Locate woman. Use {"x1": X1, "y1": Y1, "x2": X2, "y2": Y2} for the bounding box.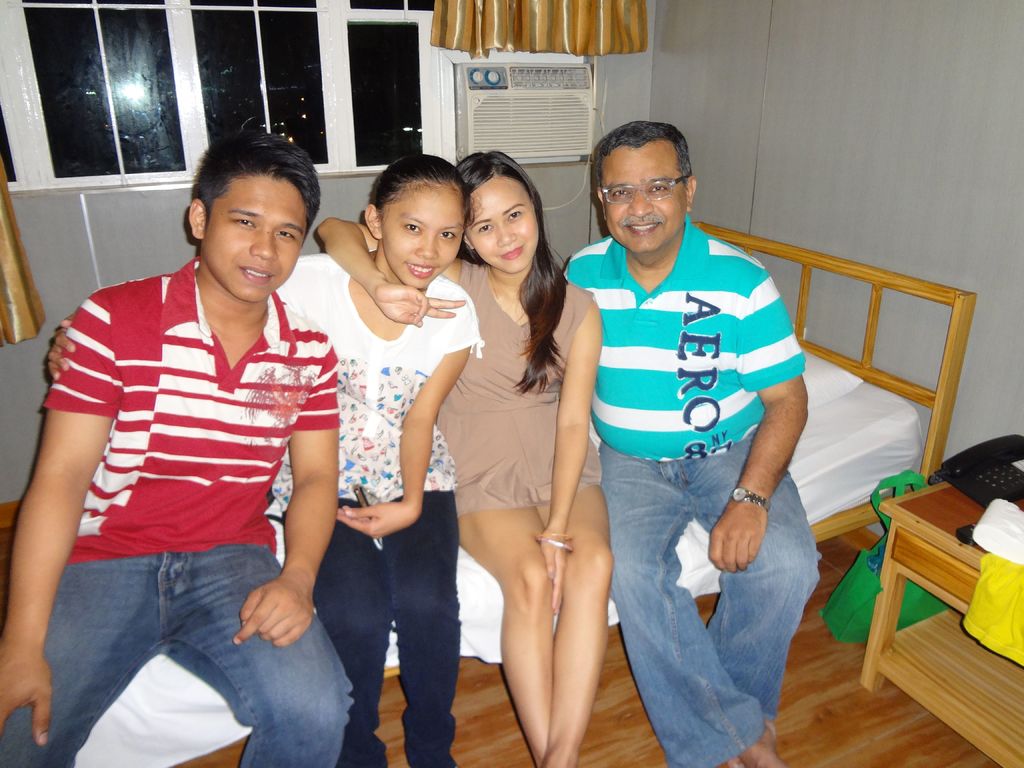
{"x1": 313, "y1": 145, "x2": 618, "y2": 765}.
